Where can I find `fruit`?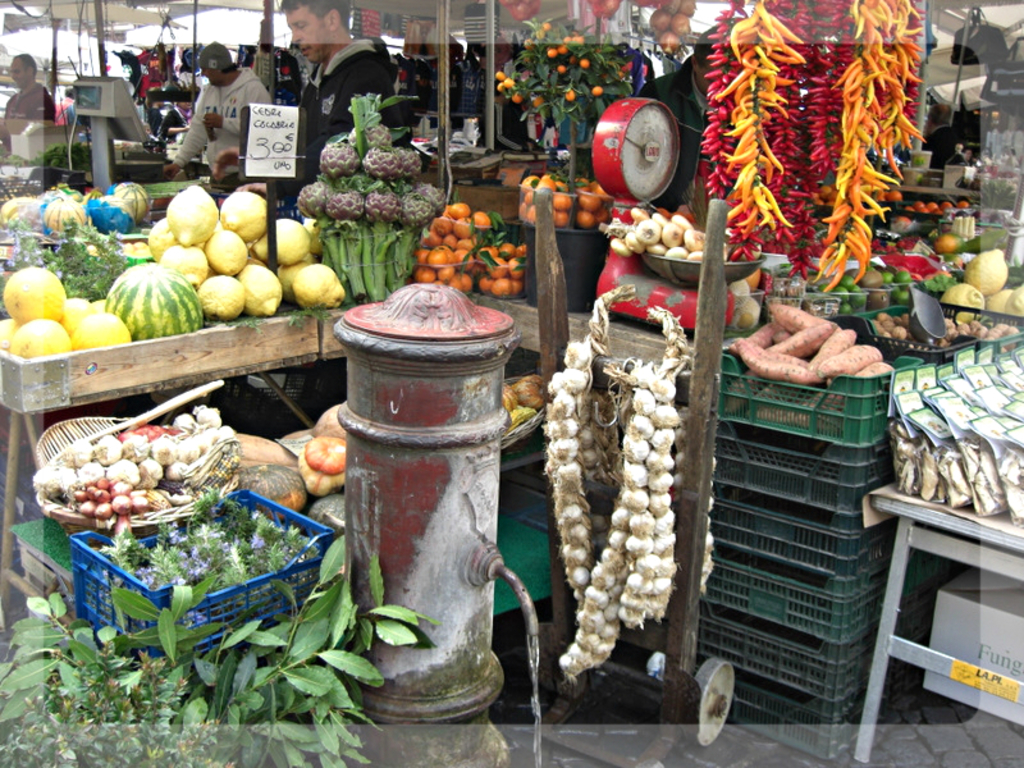
You can find it at pyautogui.locateOnScreen(580, 58, 591, 69).
